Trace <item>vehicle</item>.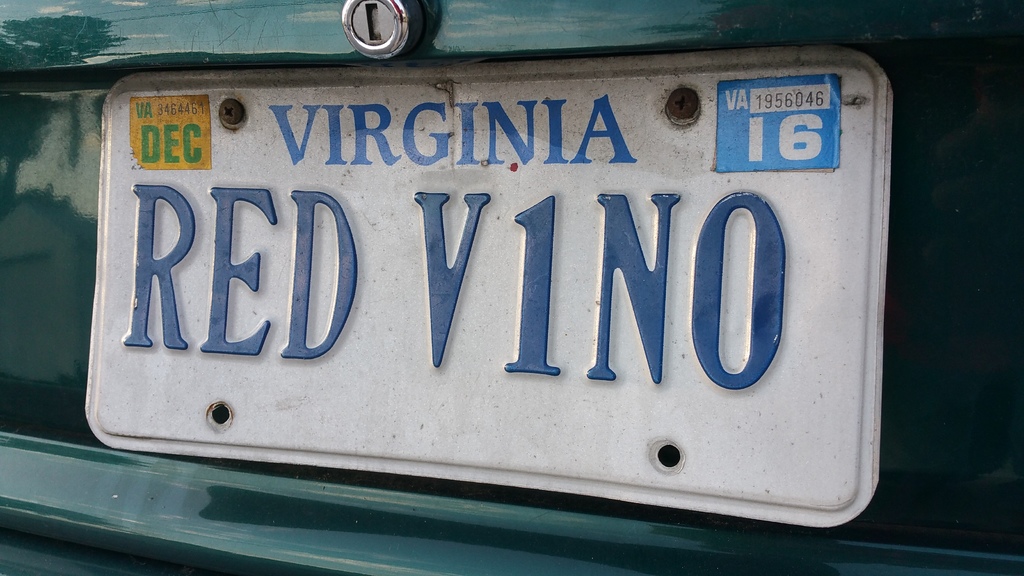
Traced to bbox(0, 0, 1023, 575).
